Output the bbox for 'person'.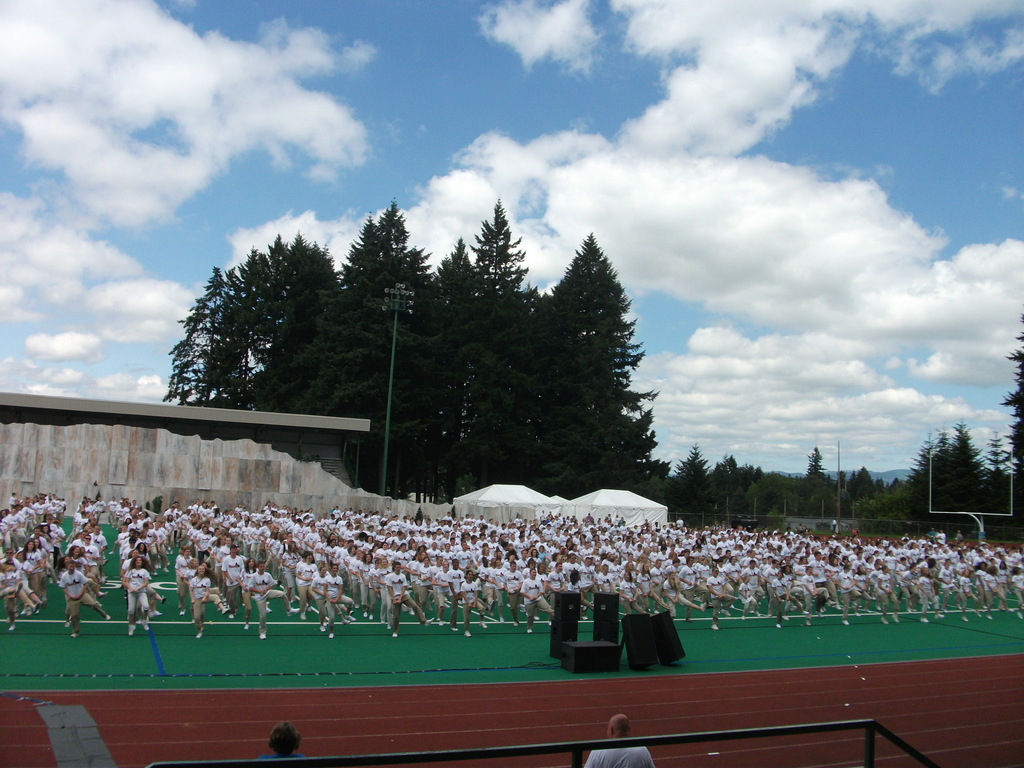
bbox=(766, 557, 783, 596).
